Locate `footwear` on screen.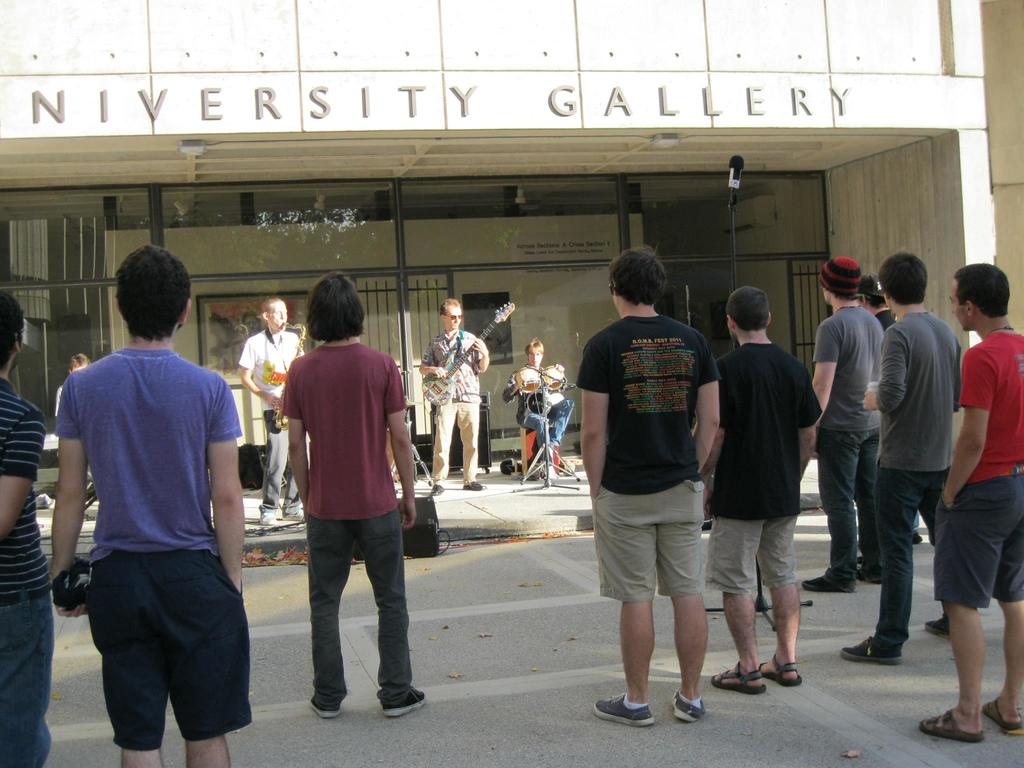
On screen at (left=669, top=685, right=706, bottom=717).
